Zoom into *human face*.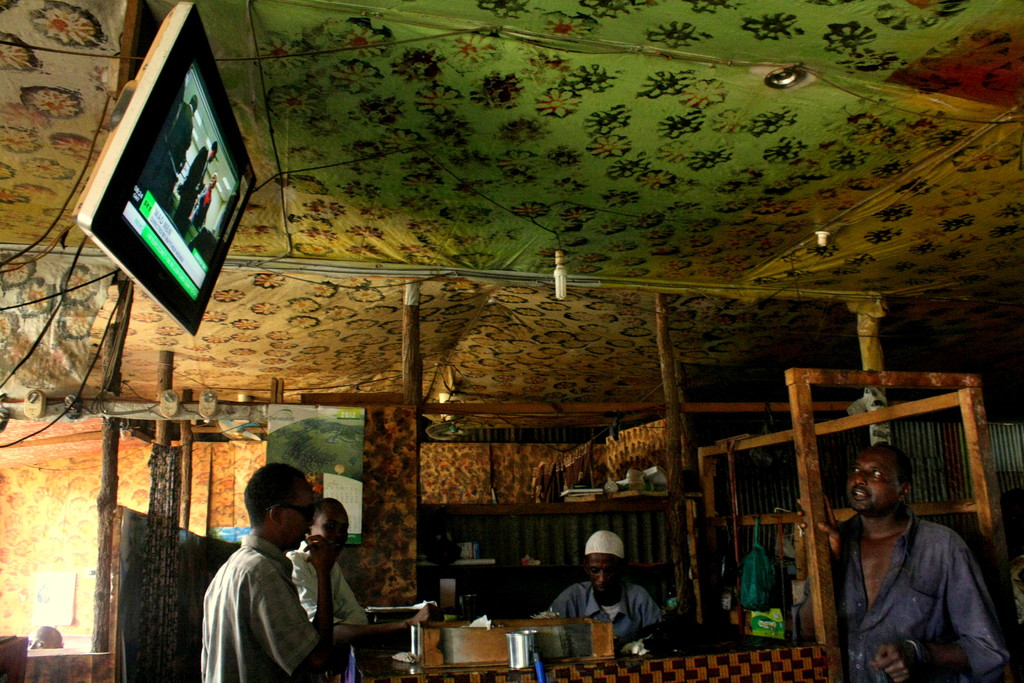
Zoom target: {"x1": 285, "y1": 480, "x2": 315, "y2": 548}.
